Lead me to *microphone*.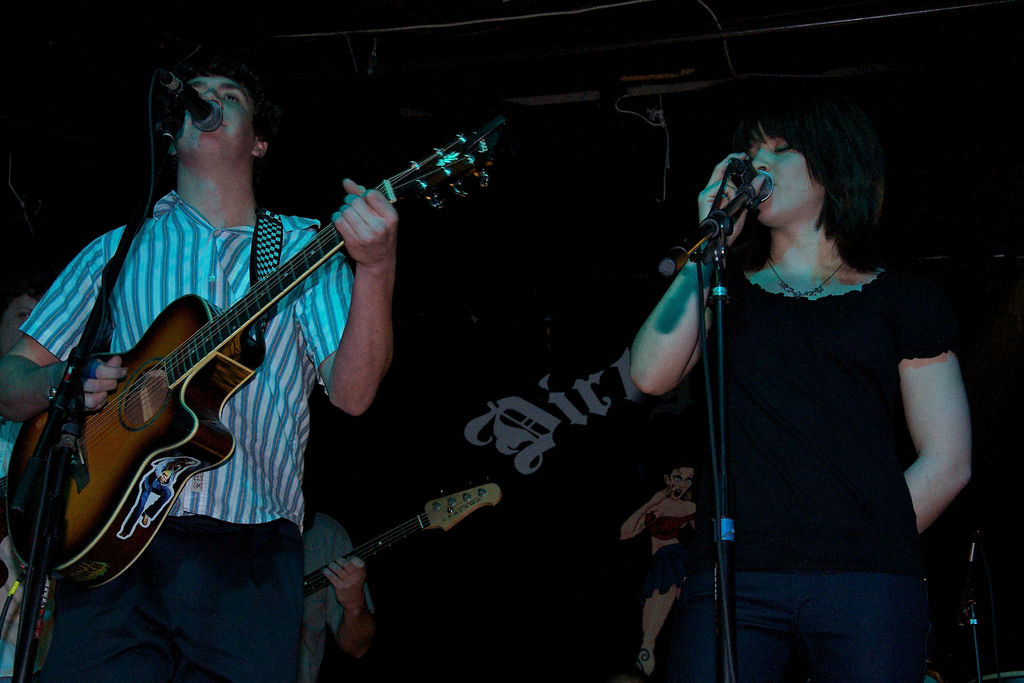
Lead to [x1=157, y1=67, x2=221, y2=135].
